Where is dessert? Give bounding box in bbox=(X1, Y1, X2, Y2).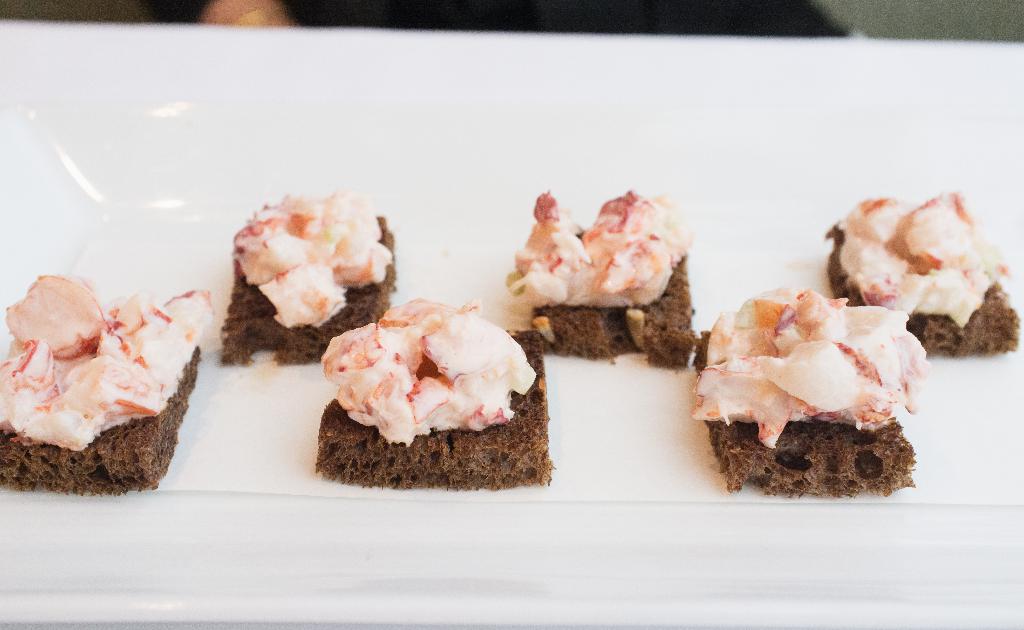
bbox=(218, 195, 406, 367).
